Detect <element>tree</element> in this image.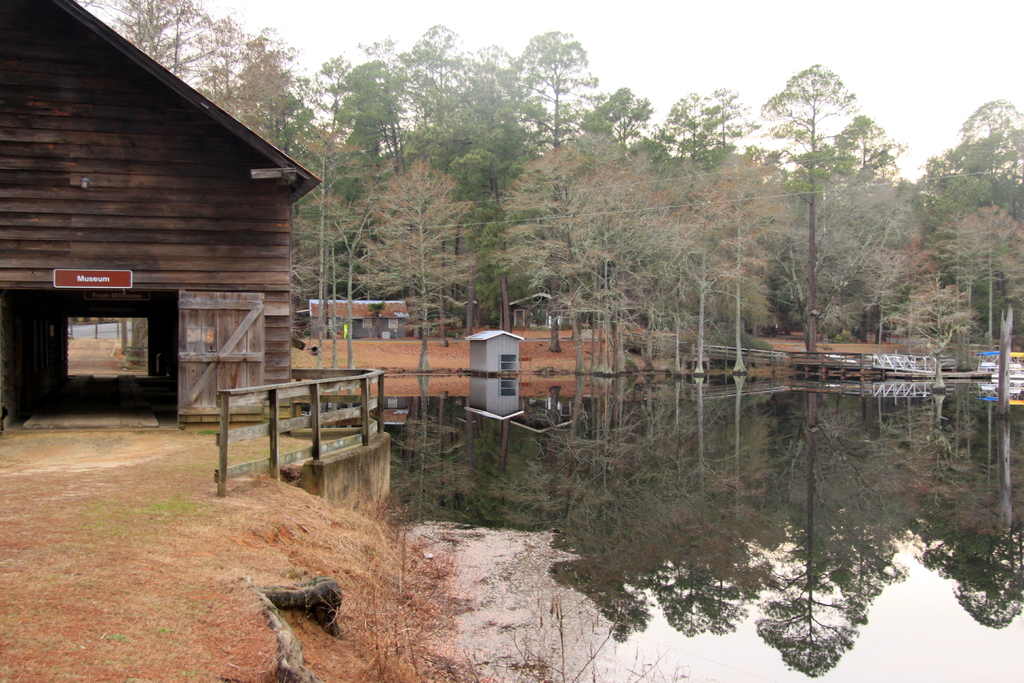
Detection: [left=960, top=97, right=1023, bottom=203].
